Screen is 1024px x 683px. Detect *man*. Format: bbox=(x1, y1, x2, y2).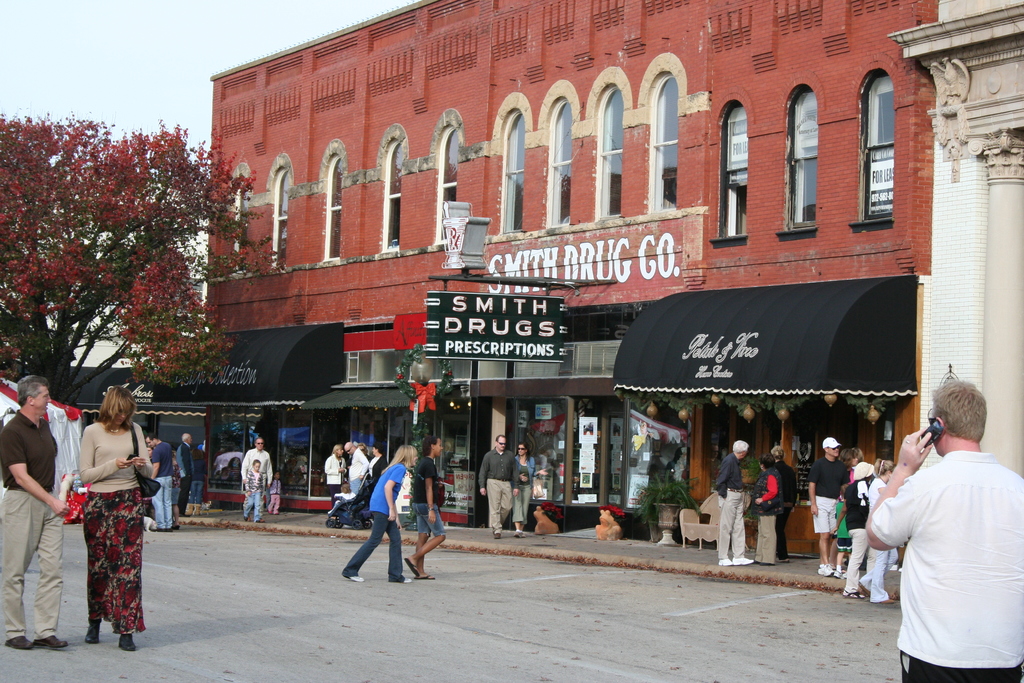
bbox=(810, 436, 846, 577).
